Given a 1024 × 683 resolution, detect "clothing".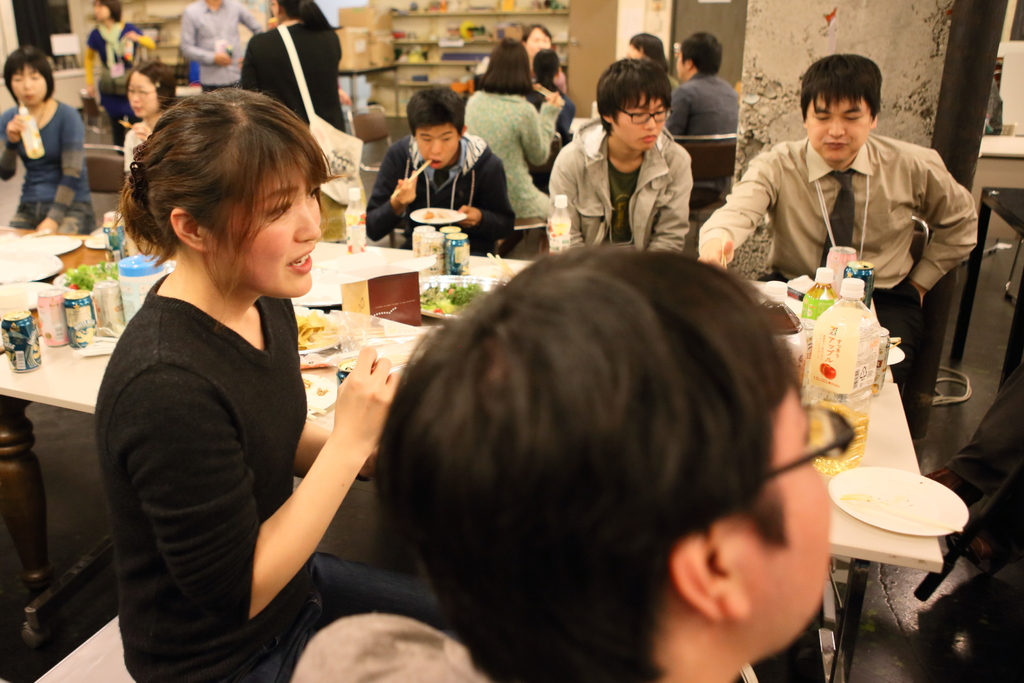
(x1=367, y1=126, x2=521, y2=261).
